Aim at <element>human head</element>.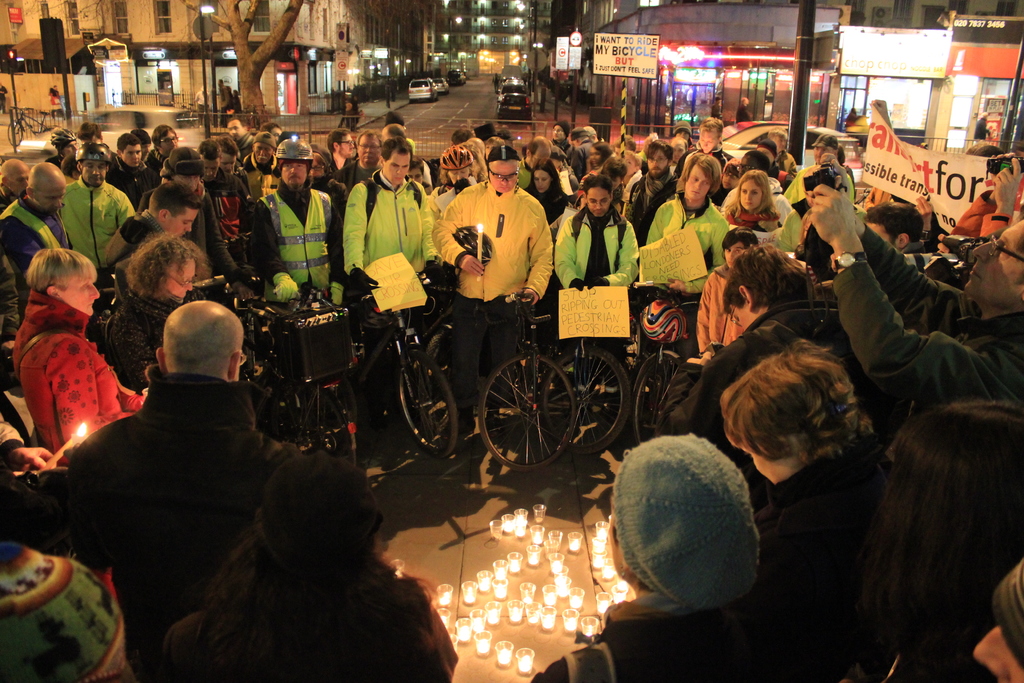
Aimed at (755,136,779,168).
